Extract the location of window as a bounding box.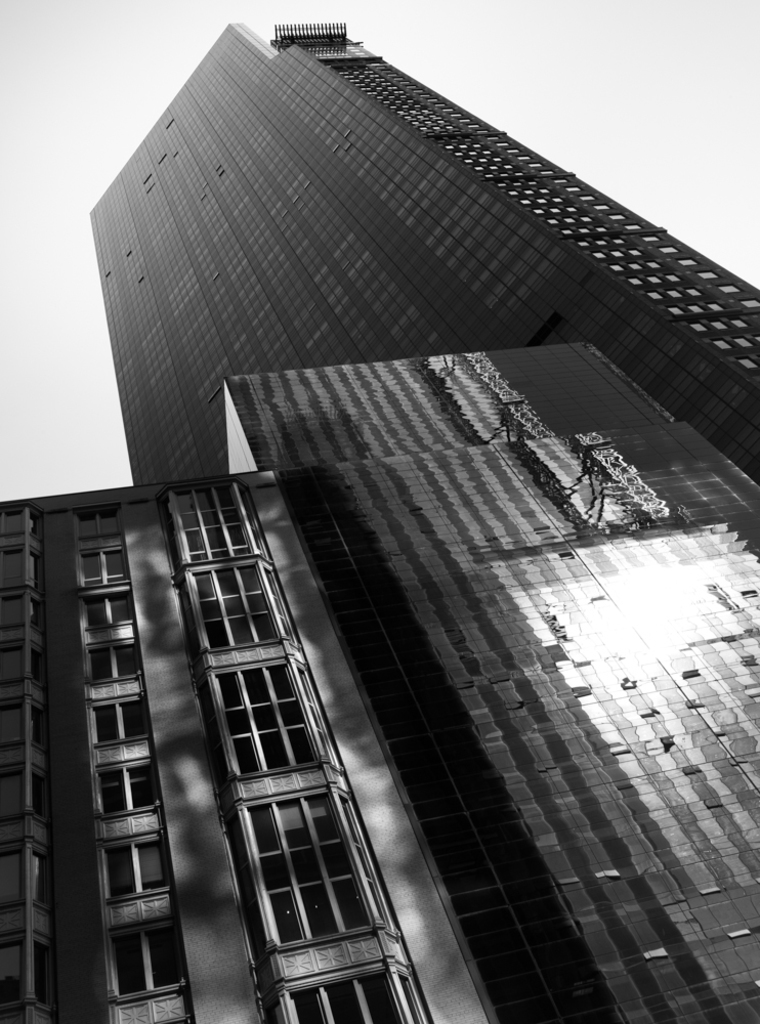
(184, 564, 308, 662).
